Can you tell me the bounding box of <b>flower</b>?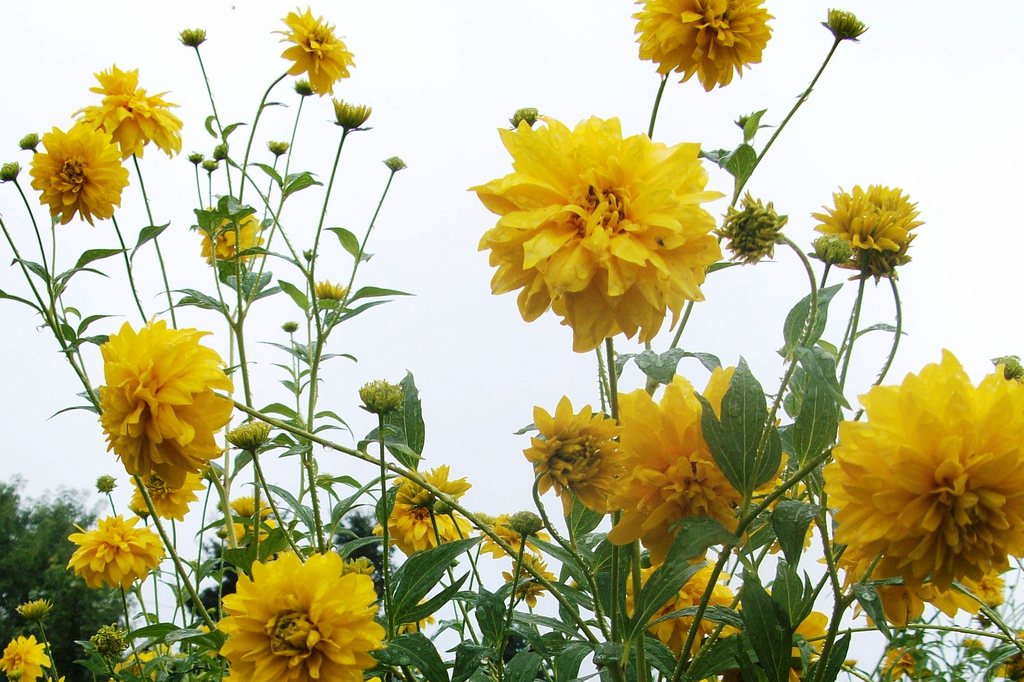
bbox=(223, 485, 266, 521).
